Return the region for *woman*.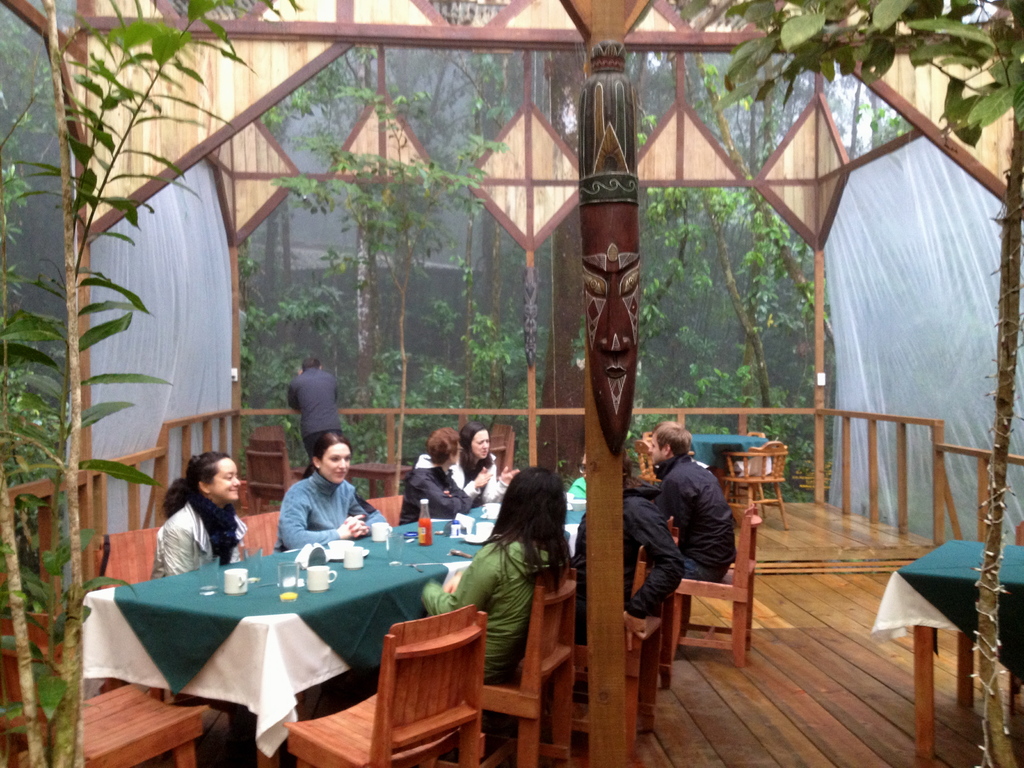
{"x1": 139, "y1": 462, "x2": 253, "y2": 599}.
